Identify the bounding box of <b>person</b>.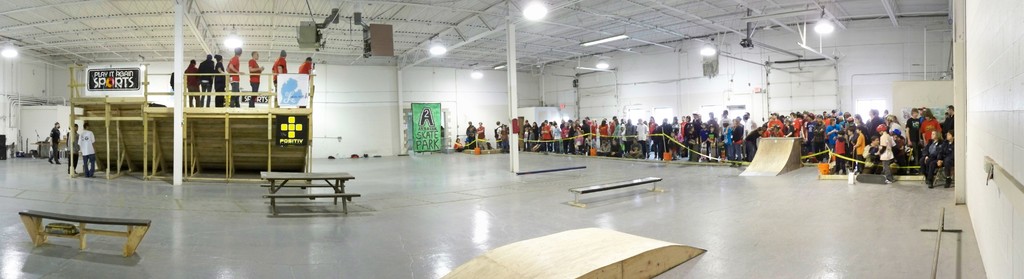
pyautogui.locateOnScreen(84, 125, 100, 180).
